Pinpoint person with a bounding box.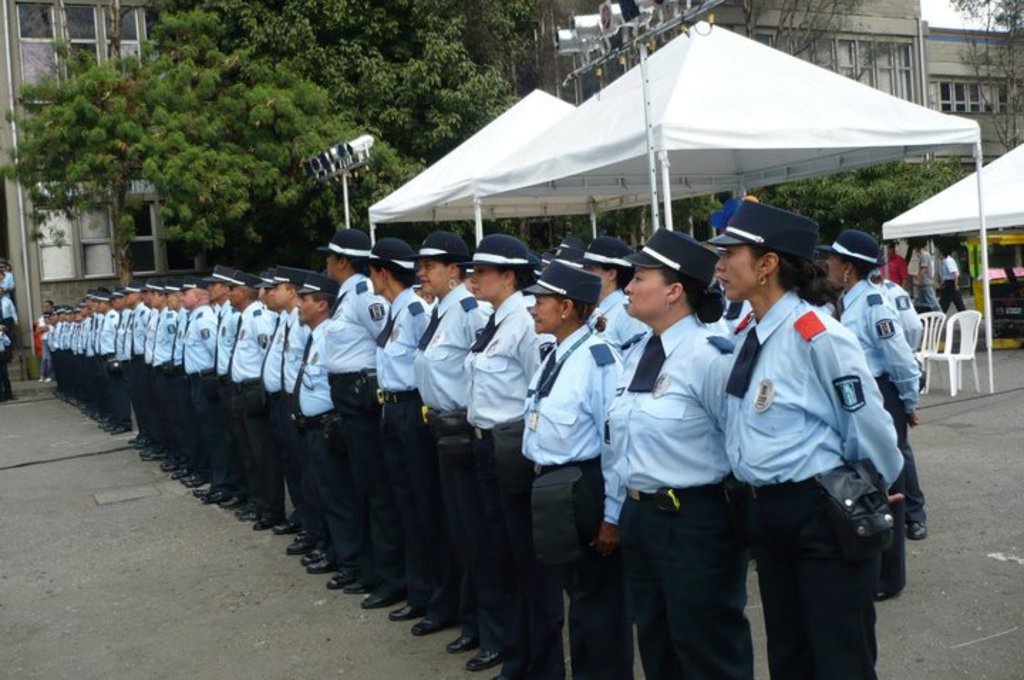
locate(914, 240, 936, 310).
